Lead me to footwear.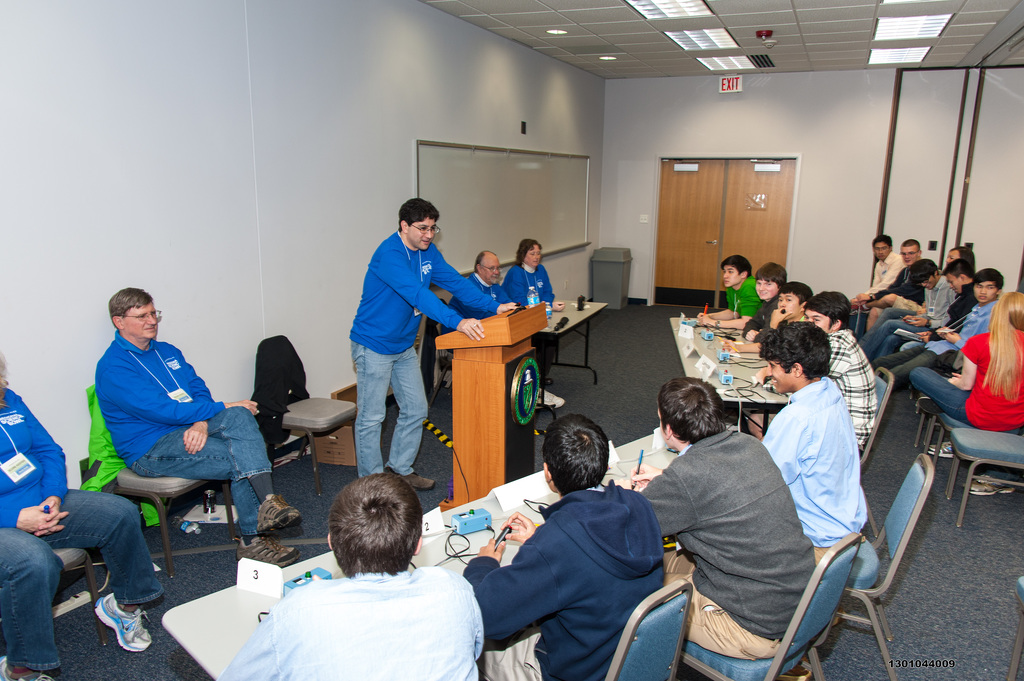
Lead to (x1=0, y1=650, x2=56, y2=680).
